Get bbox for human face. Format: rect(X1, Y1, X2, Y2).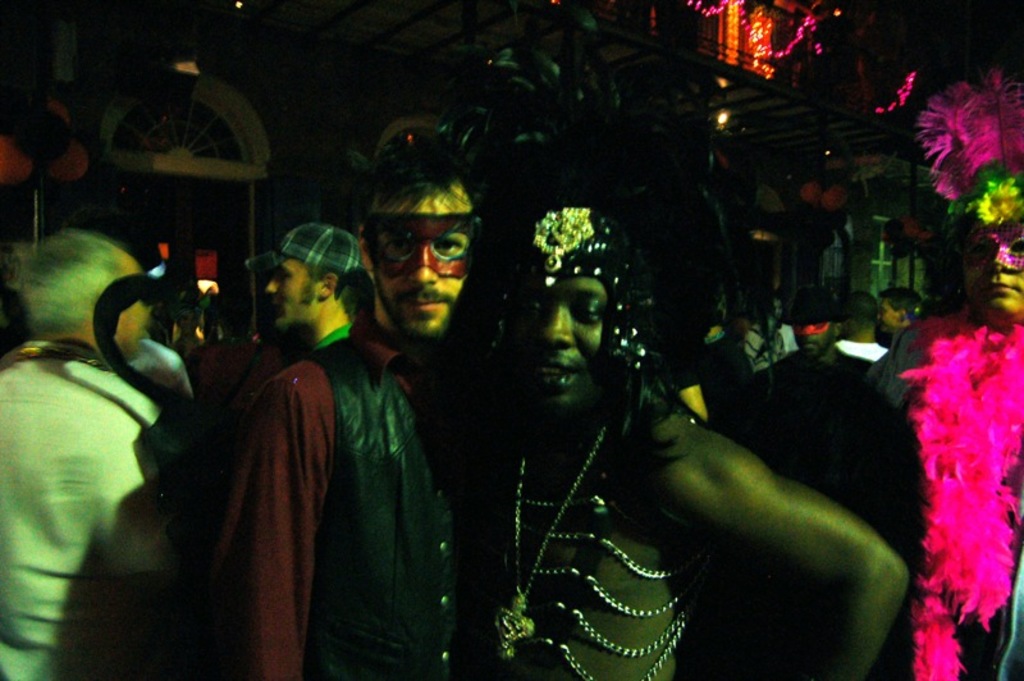
rect(800, 317, 832, 357).
